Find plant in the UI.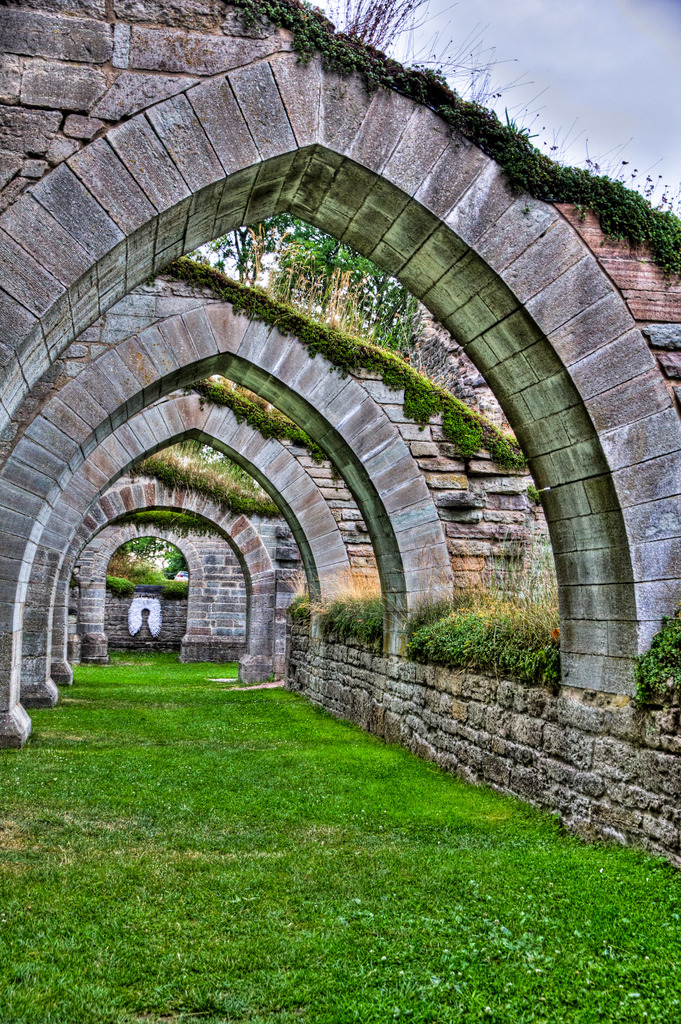
UI element at <bbox>291, 590, 315, 625</bbox>.
